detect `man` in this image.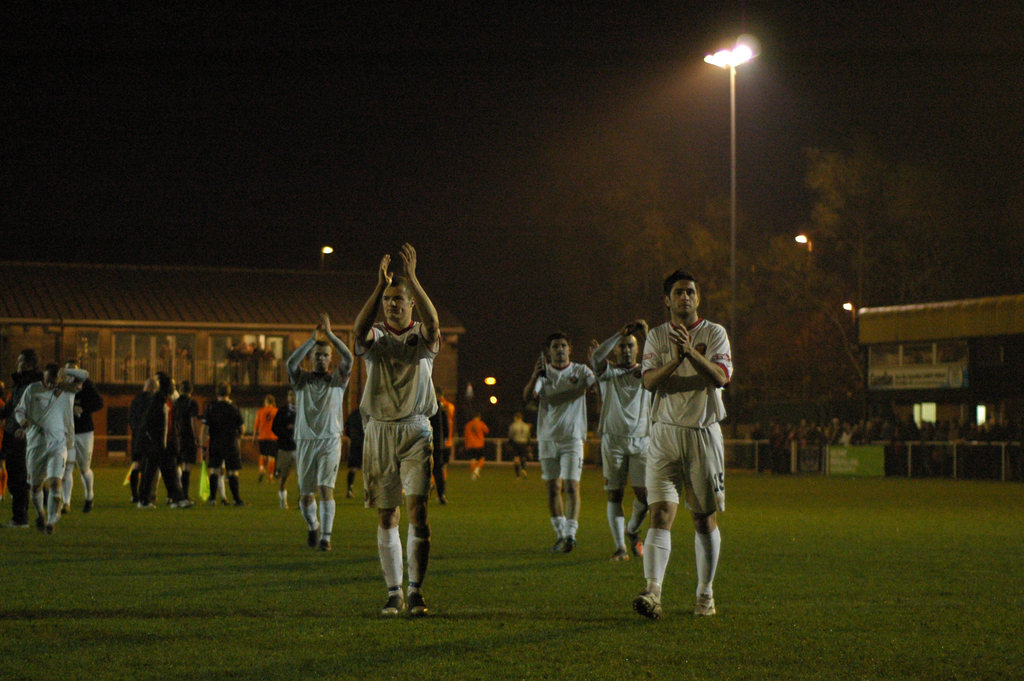
Detection: 15/359/86/532.
